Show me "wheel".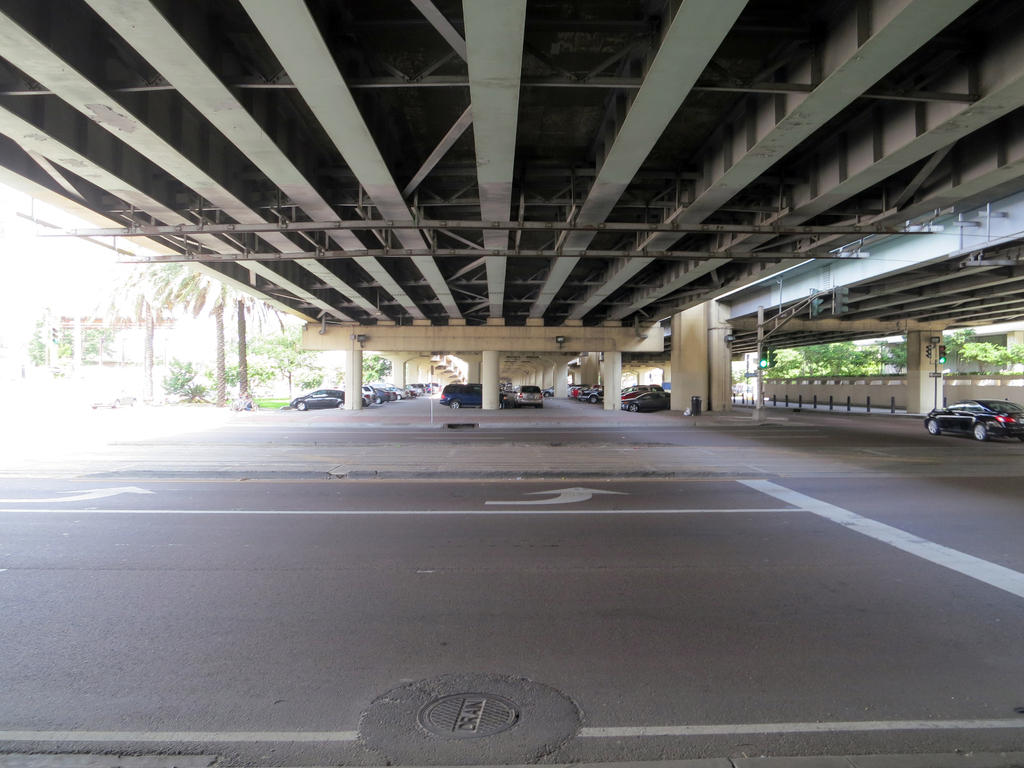
"wheel" is here: pyautogui.locateOnScreen(978, 423, 988, 438).
